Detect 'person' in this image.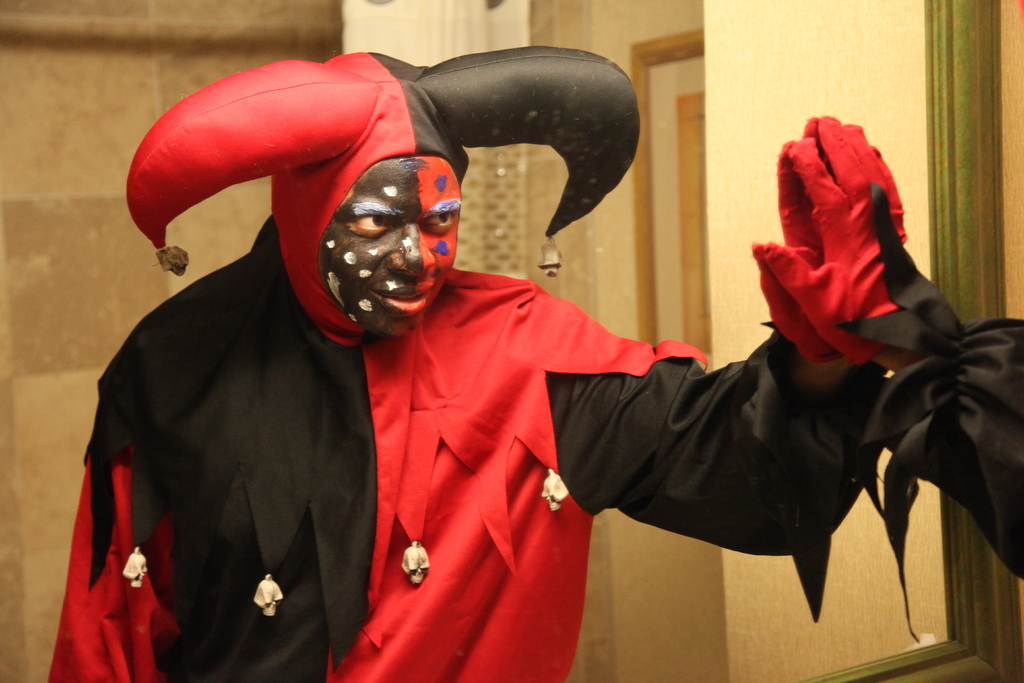
Detection: region(760, 117, 1023, 643).
